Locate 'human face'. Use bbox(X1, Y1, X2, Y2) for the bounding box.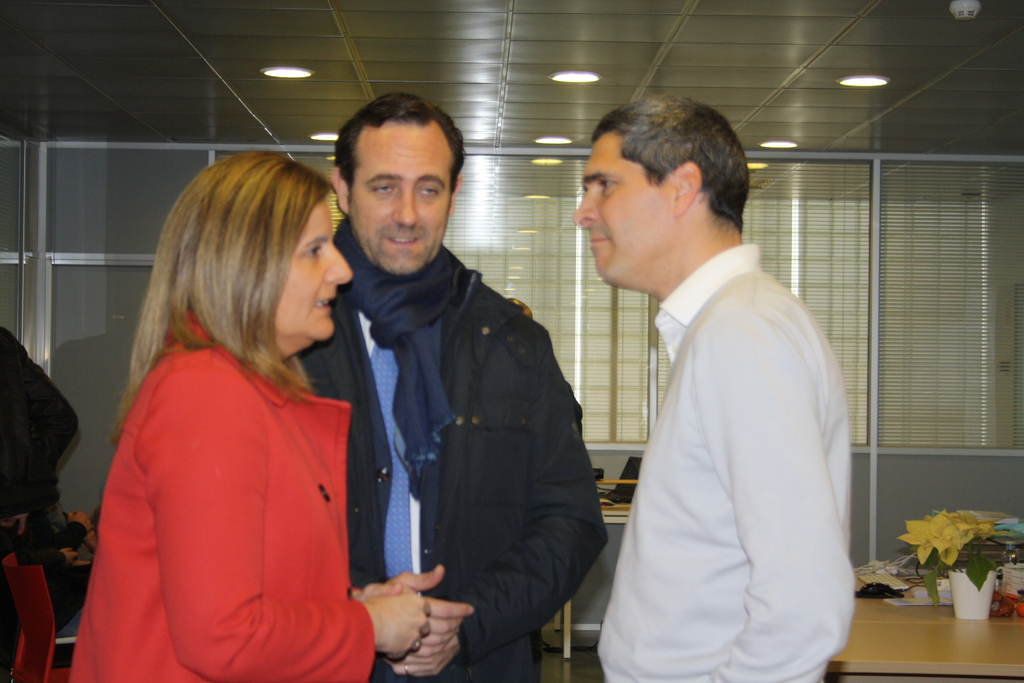
bbox(326, 101, 471, 274).
